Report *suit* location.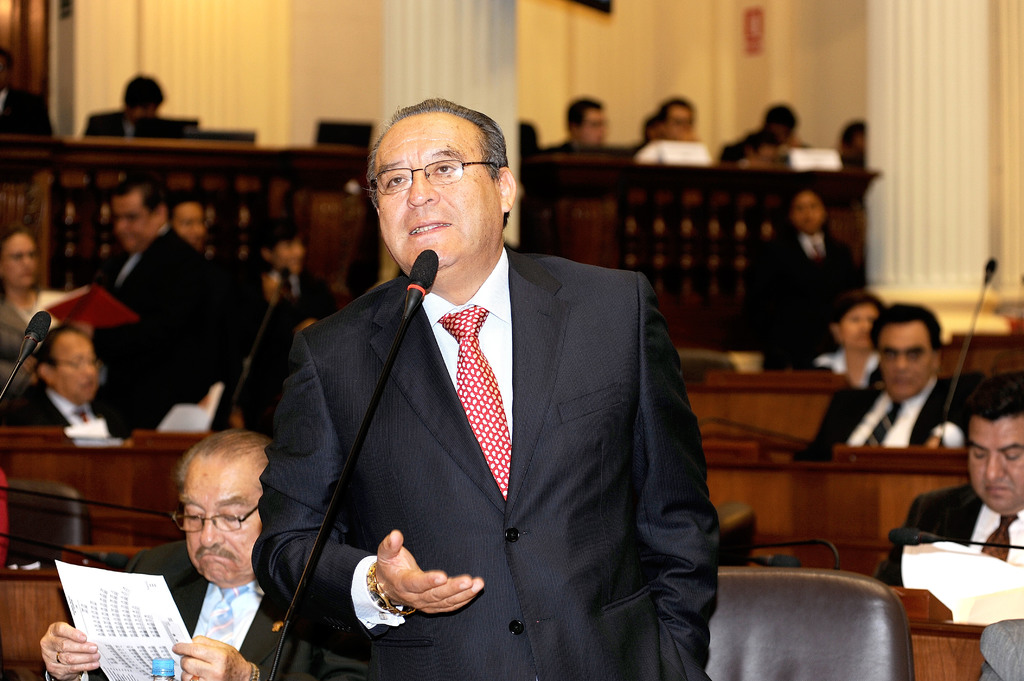
Report: (808,342,886,382).
